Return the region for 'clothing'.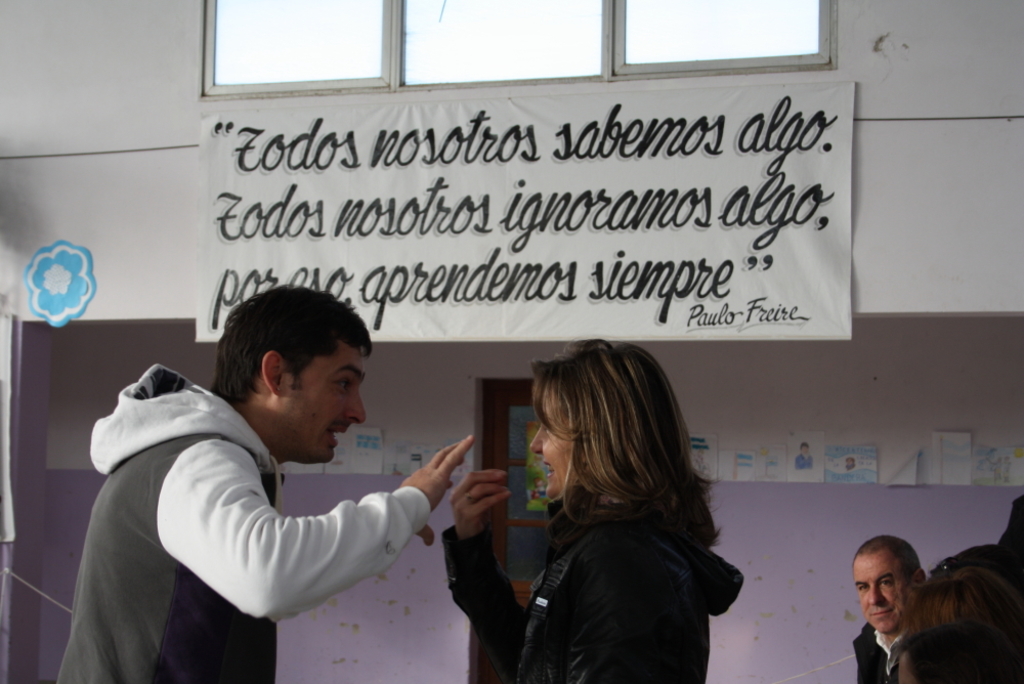
locate(81, 350, 482, 656).
